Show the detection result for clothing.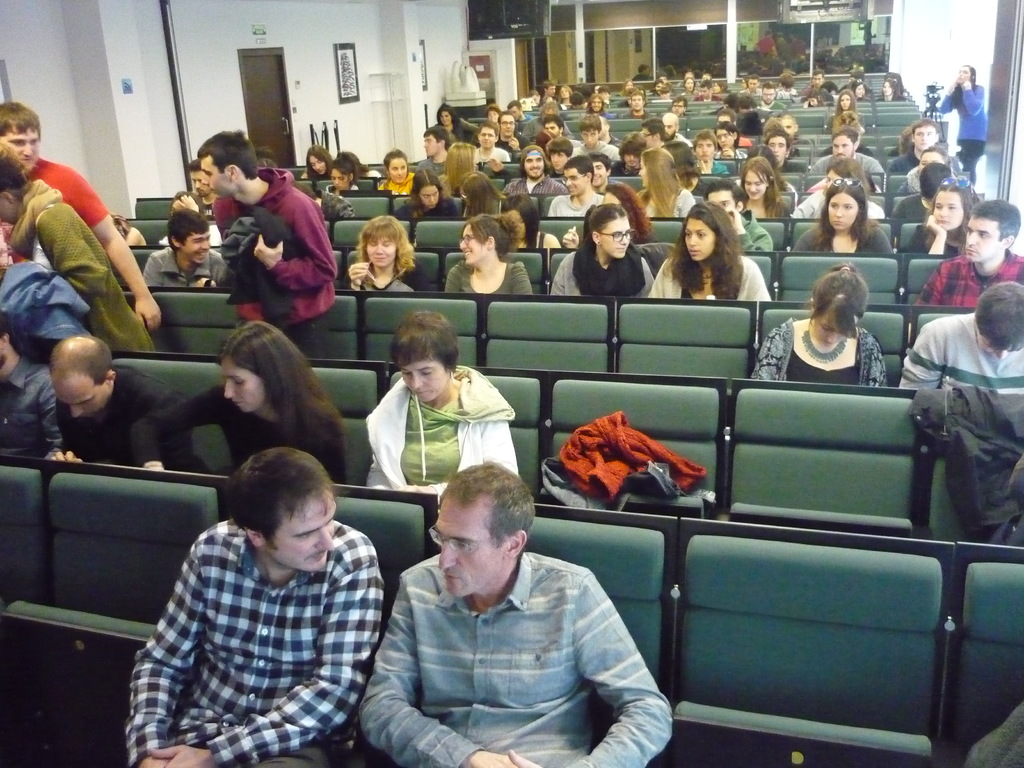
x1=0 y1=148 x2=114 y2=270.
